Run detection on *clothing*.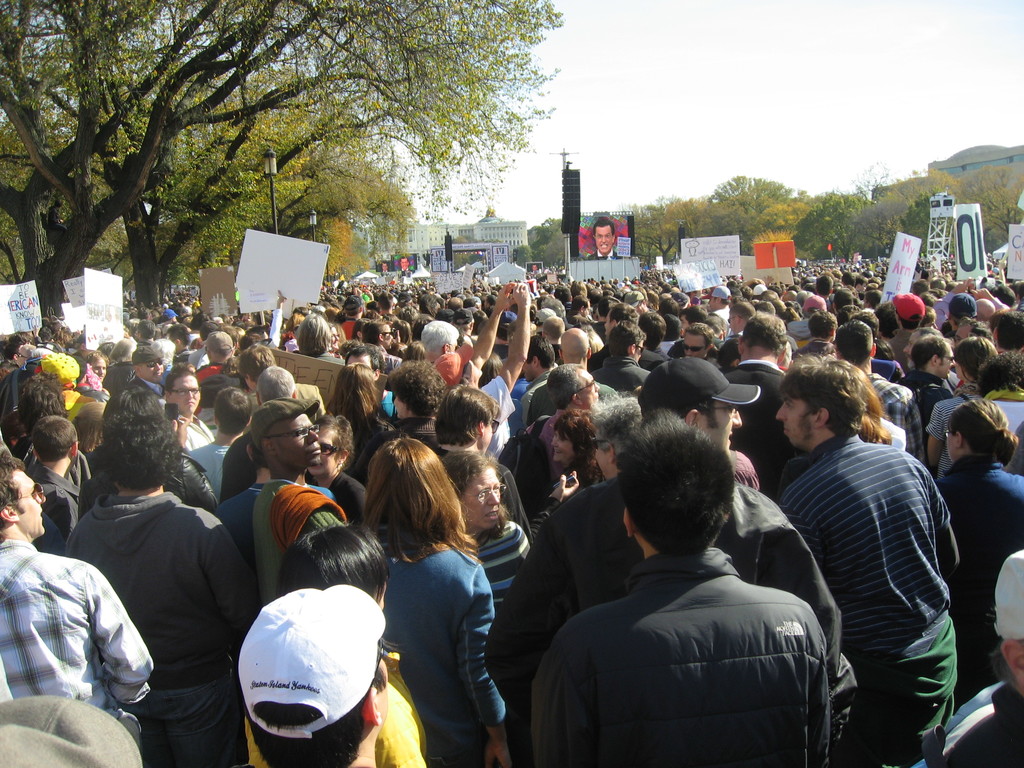
Result: 532/552/828/767.
